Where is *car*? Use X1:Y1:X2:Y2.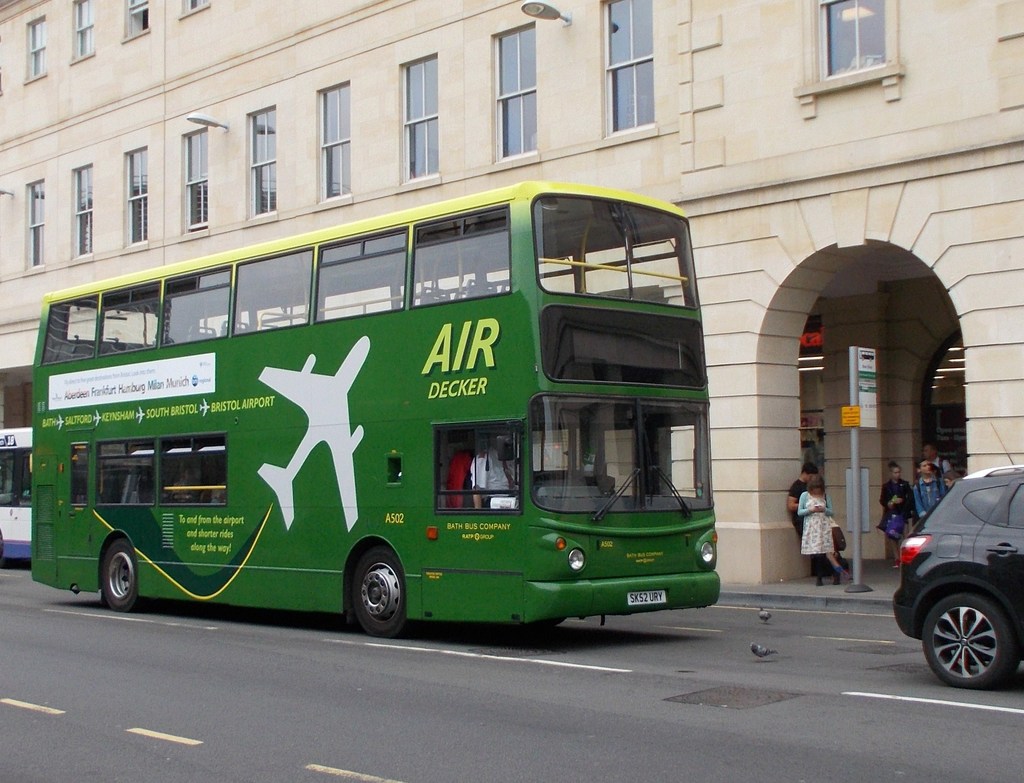
891:463:1021:682.
